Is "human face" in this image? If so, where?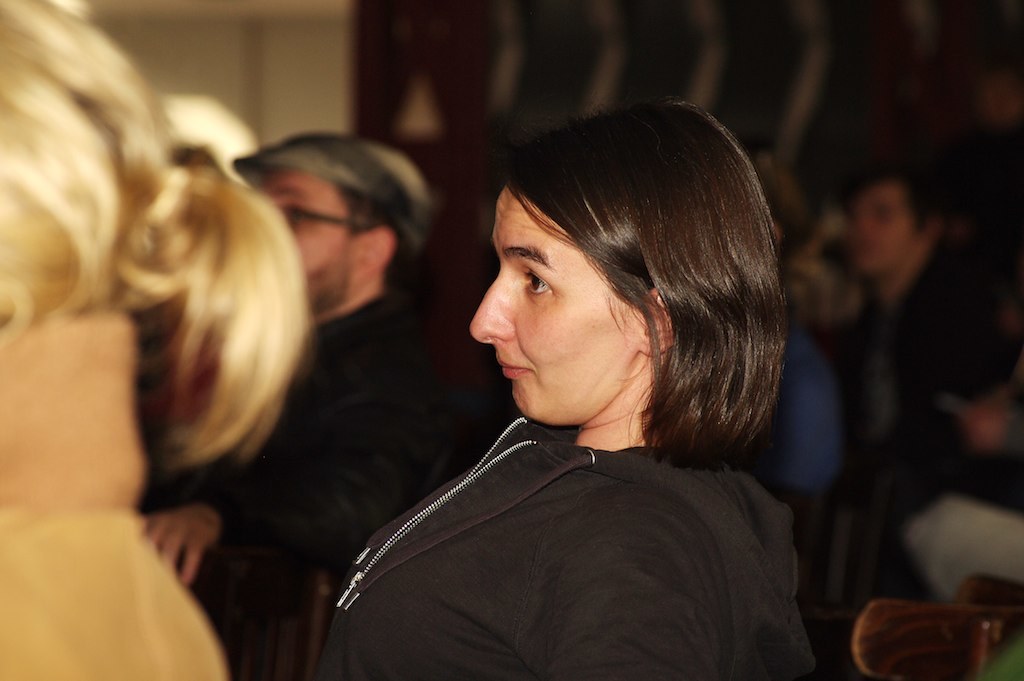
Yes, at crop(858, 181, 914, 269).
